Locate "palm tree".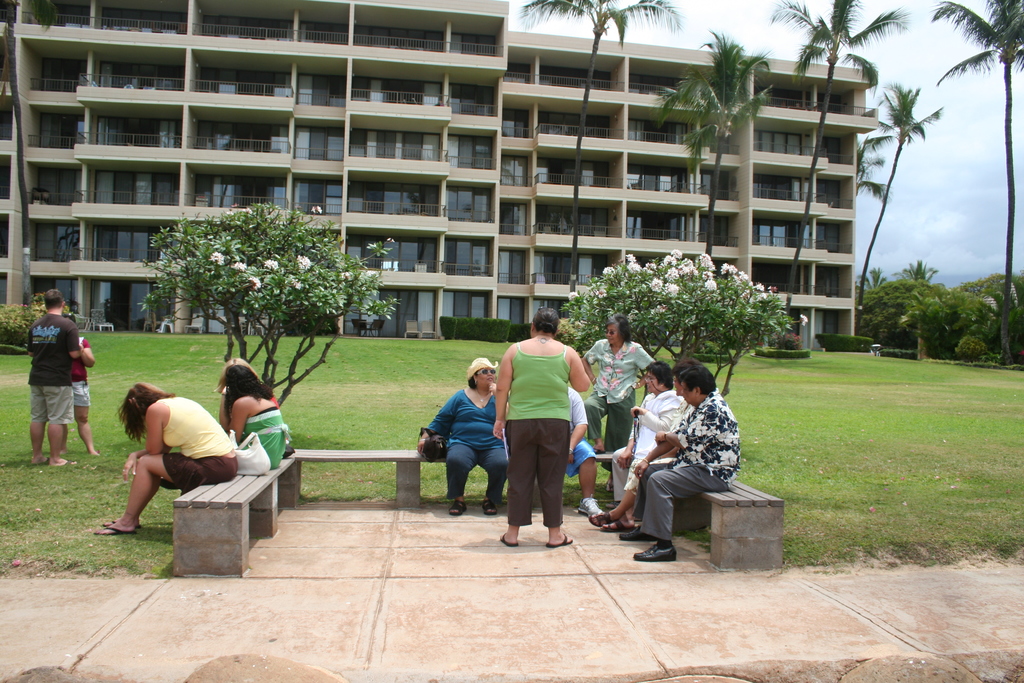
Bounding box: (x1=527, y1=1, x2=660, y2=245).
